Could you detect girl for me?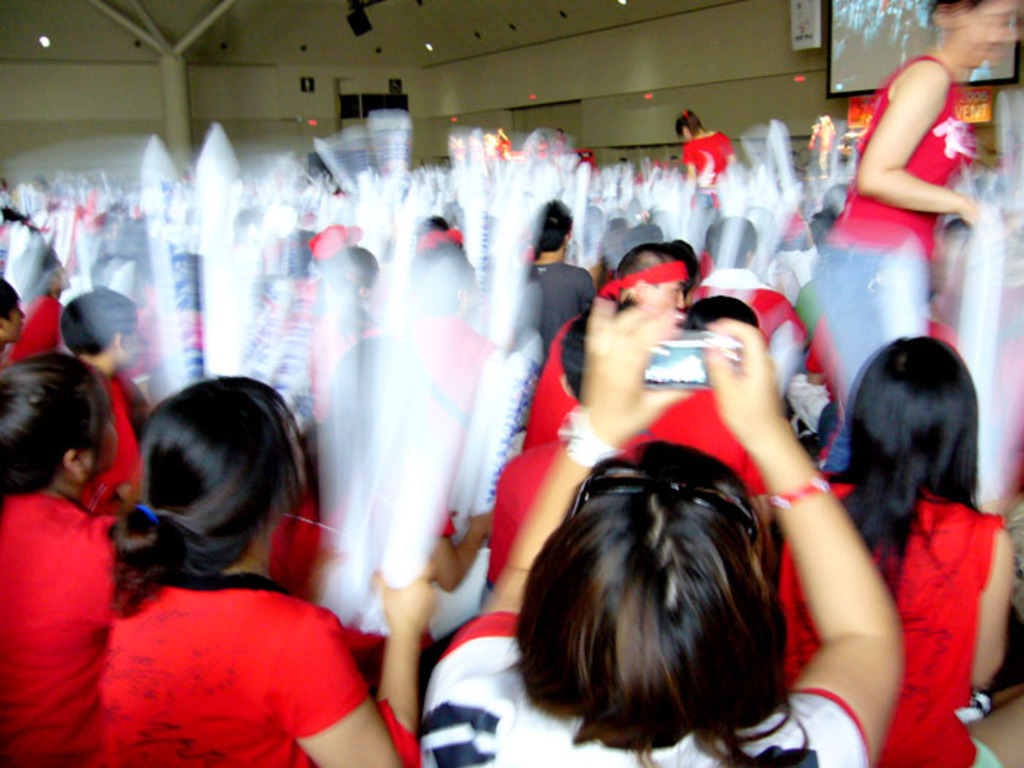
Detection result: rect(88, 369, 449, 767).
